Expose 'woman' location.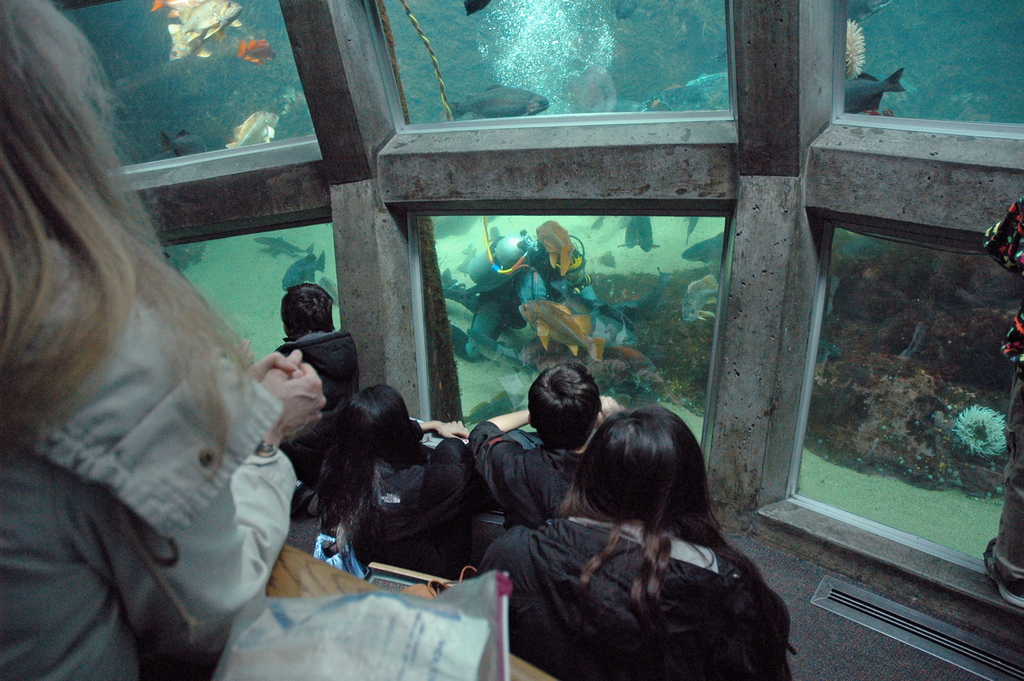
Exposed at left=311, top=386, right=479, bottom=573.
